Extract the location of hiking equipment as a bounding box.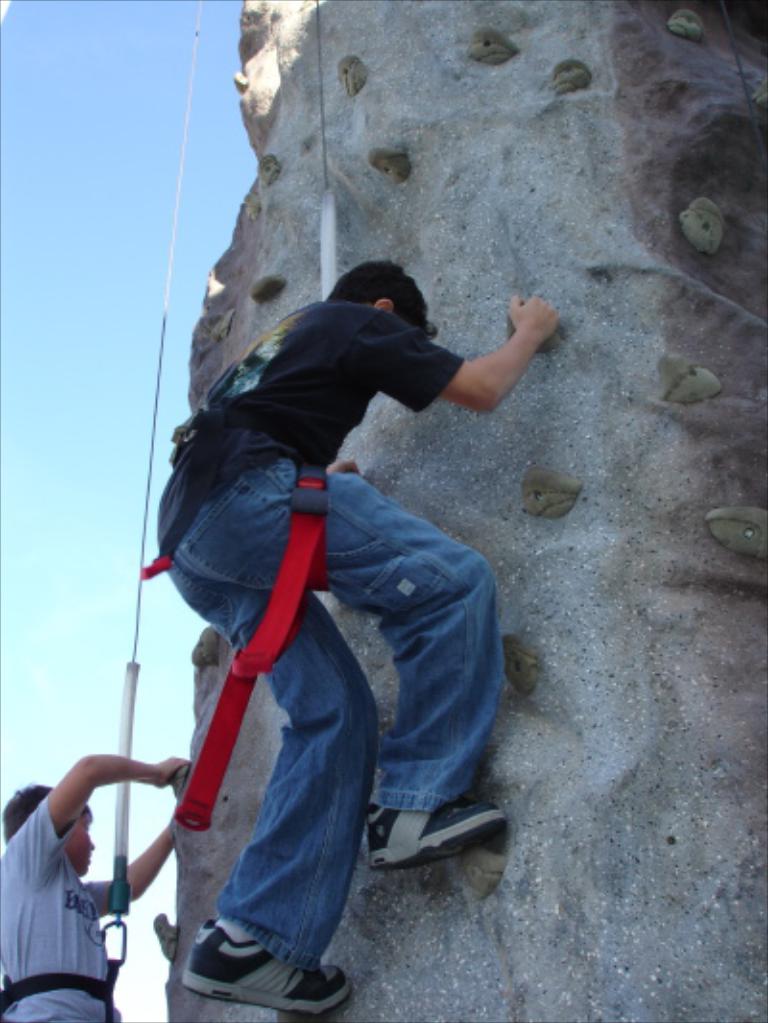
l=179, t=917, r=353, b=1021.
